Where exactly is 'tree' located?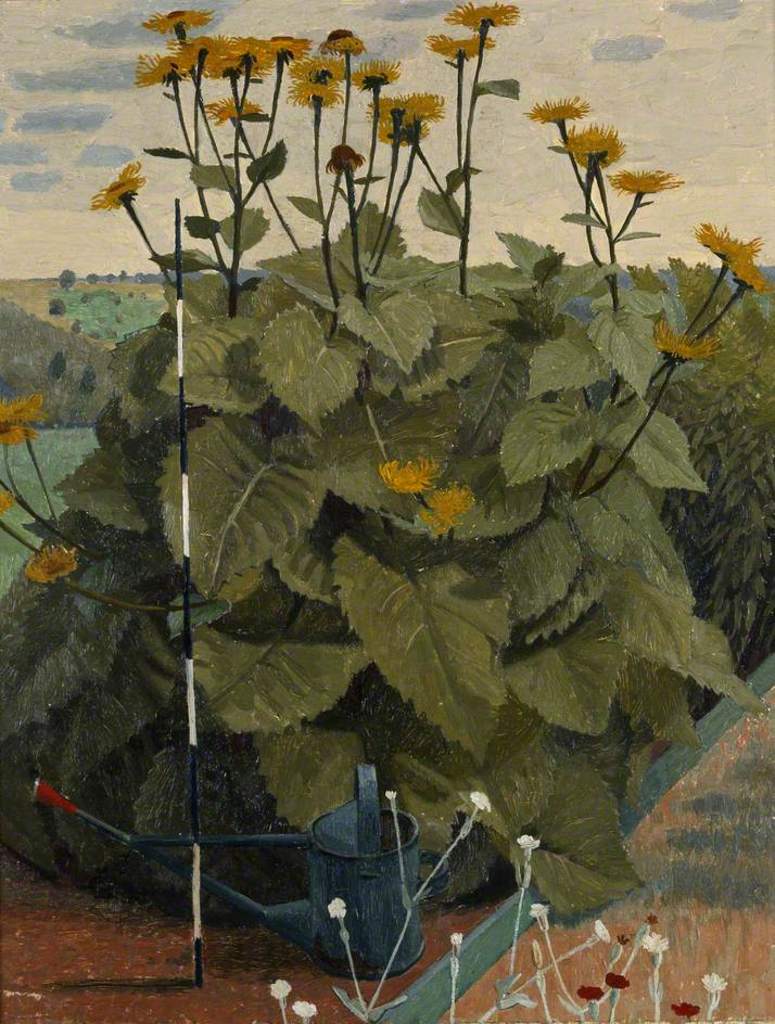
Its bounding box is <box>41,343,74,391</box>.
